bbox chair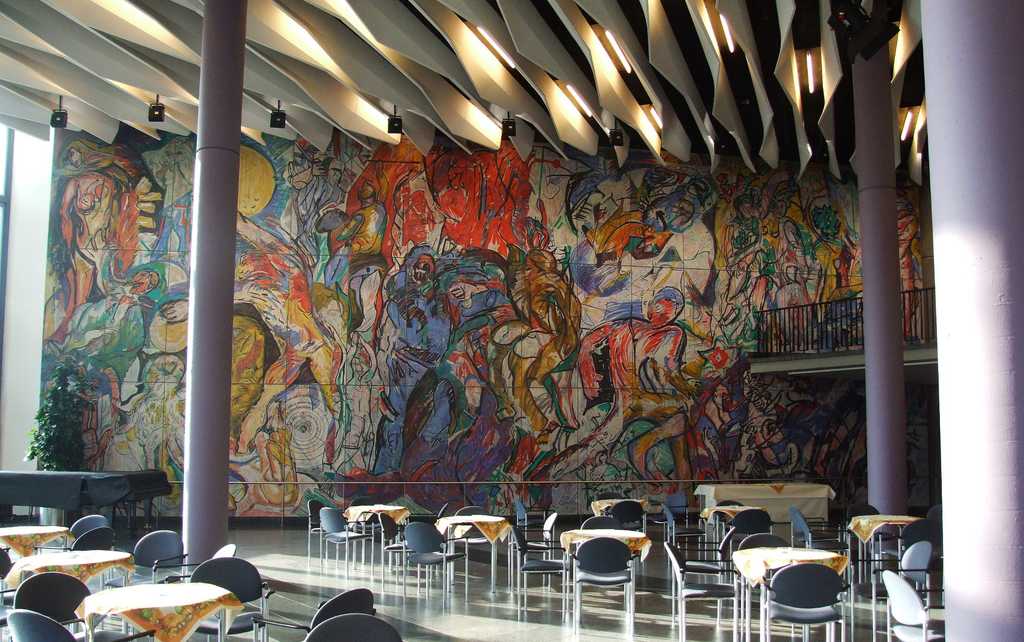
crop(884, 573, 949, 641)
